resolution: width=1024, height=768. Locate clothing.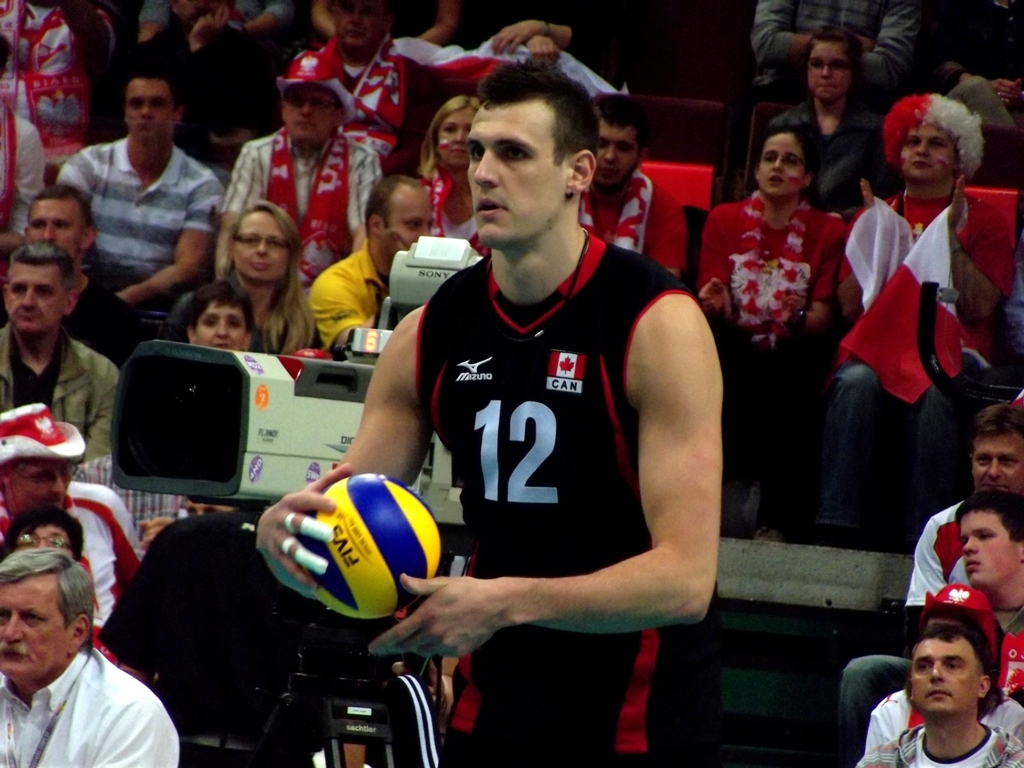
pyautogui.locateOnScreen(227, 116, 398, 294).
